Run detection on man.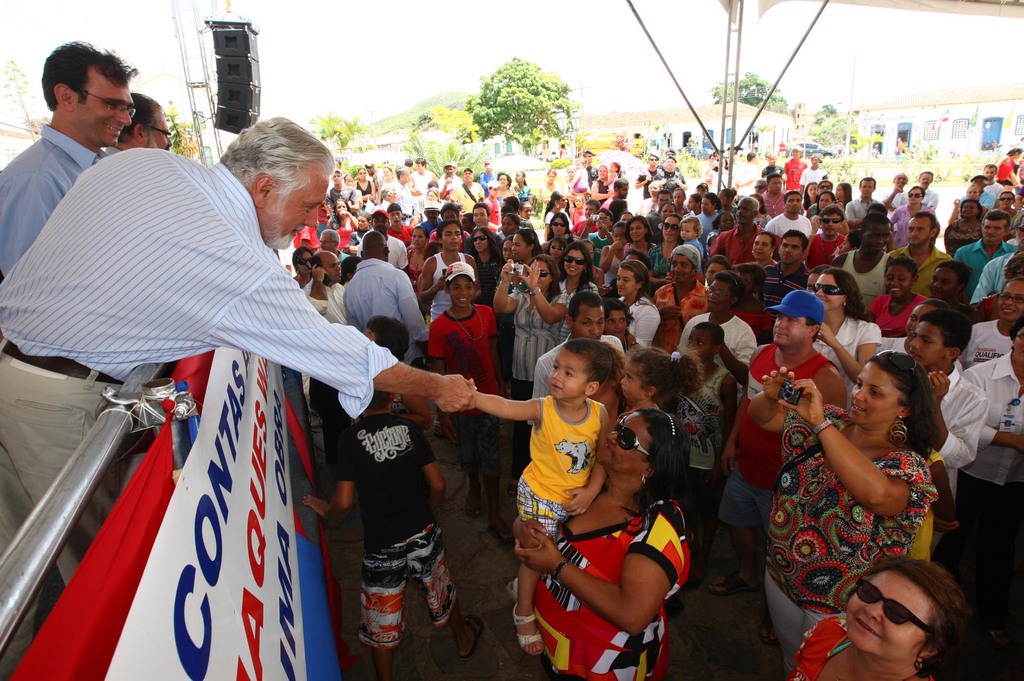
Result: [636,157,666,216].
